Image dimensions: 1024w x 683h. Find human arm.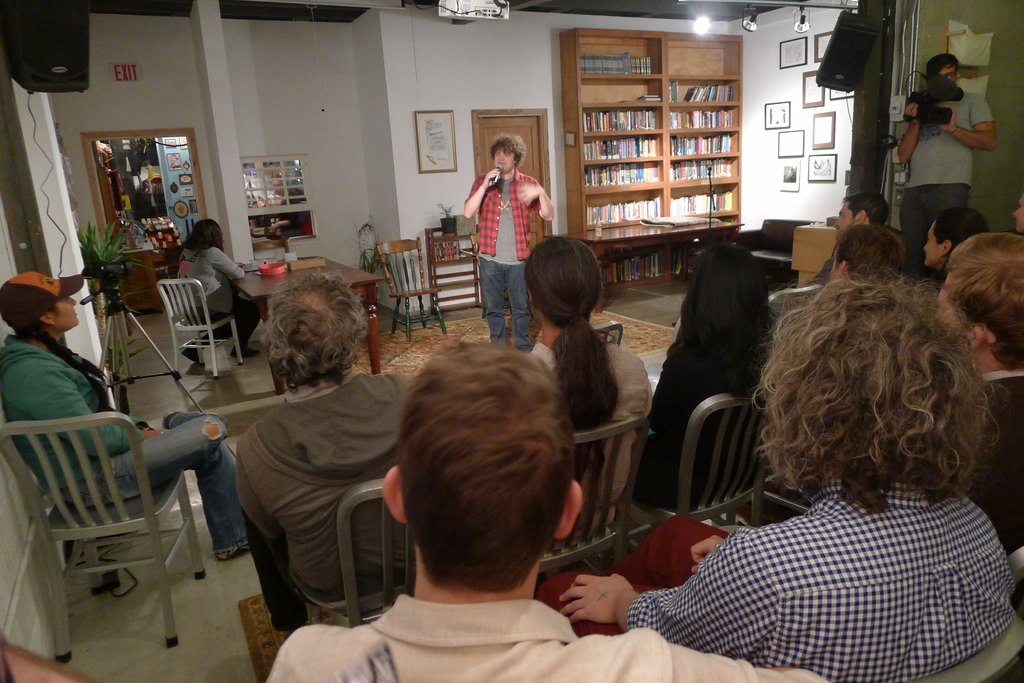
[892,98,929,170].
